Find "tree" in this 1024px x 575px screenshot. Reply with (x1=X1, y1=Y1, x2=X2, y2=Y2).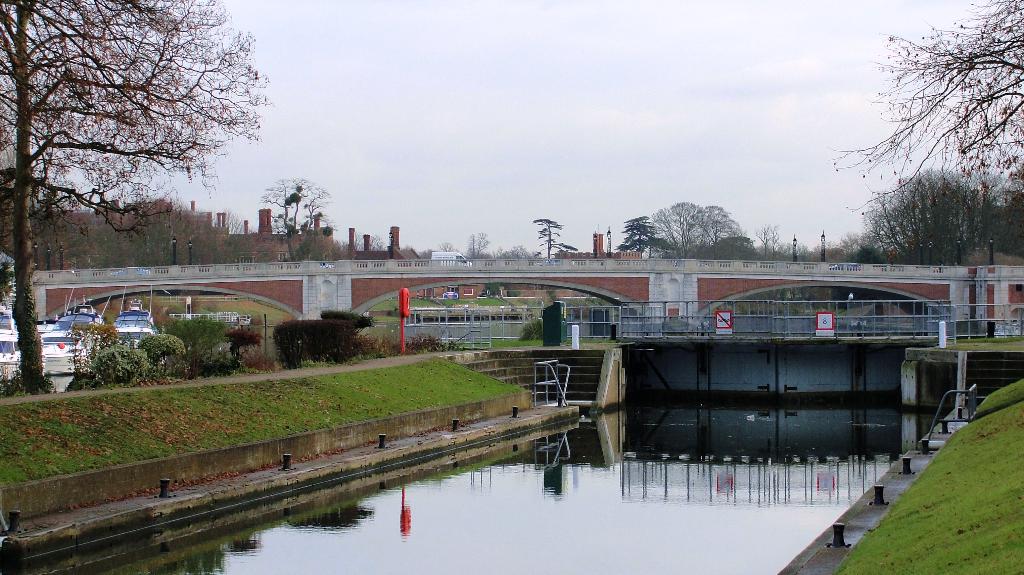
(x1=467, y1=234, x2=487, y2=259).
